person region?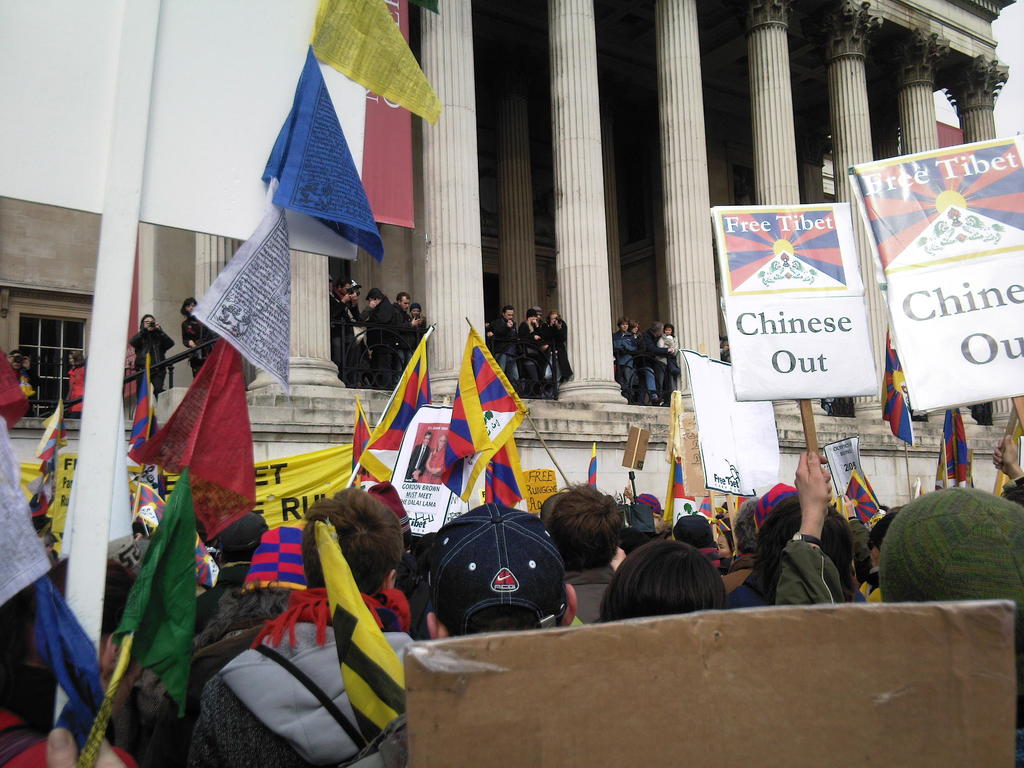
region(129, 314, 174, 404)
